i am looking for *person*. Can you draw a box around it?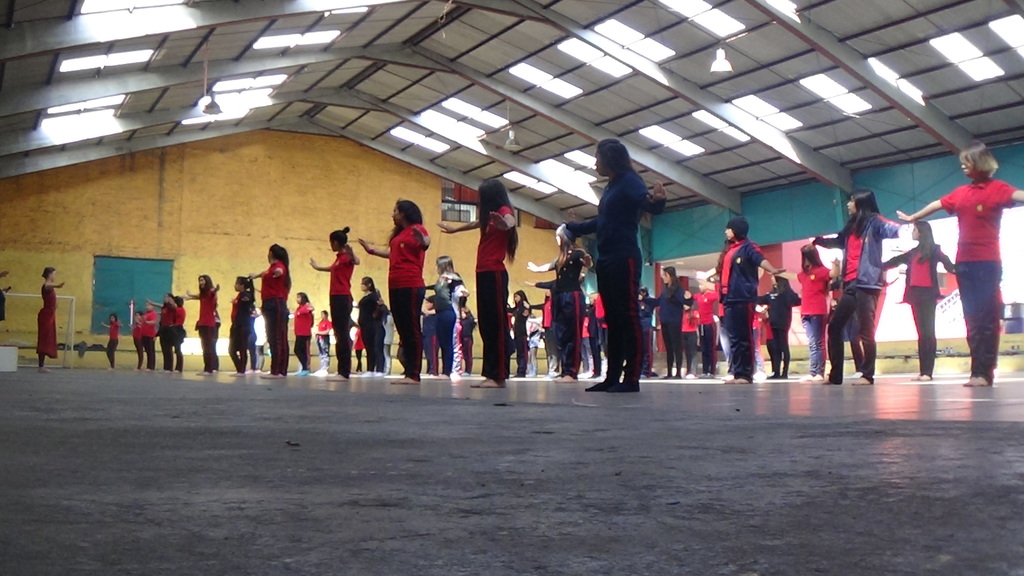
Sure, the bounding box is select_region(308, 226, 358, 381).
